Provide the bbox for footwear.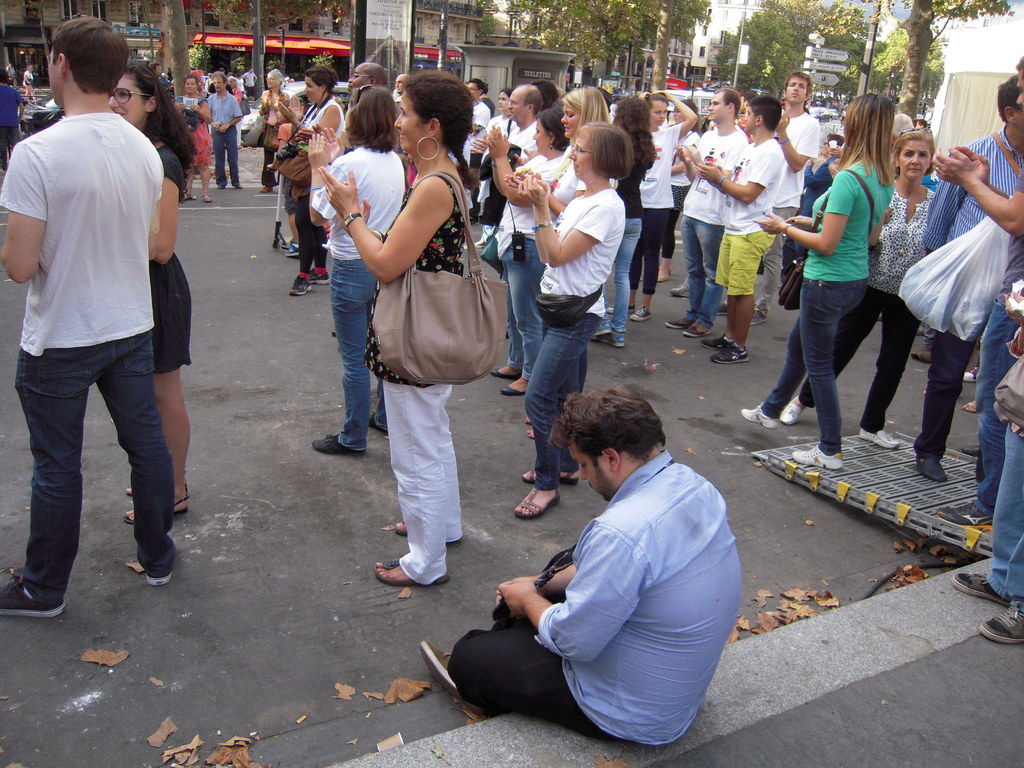
box(492, 368, 518, 379).
